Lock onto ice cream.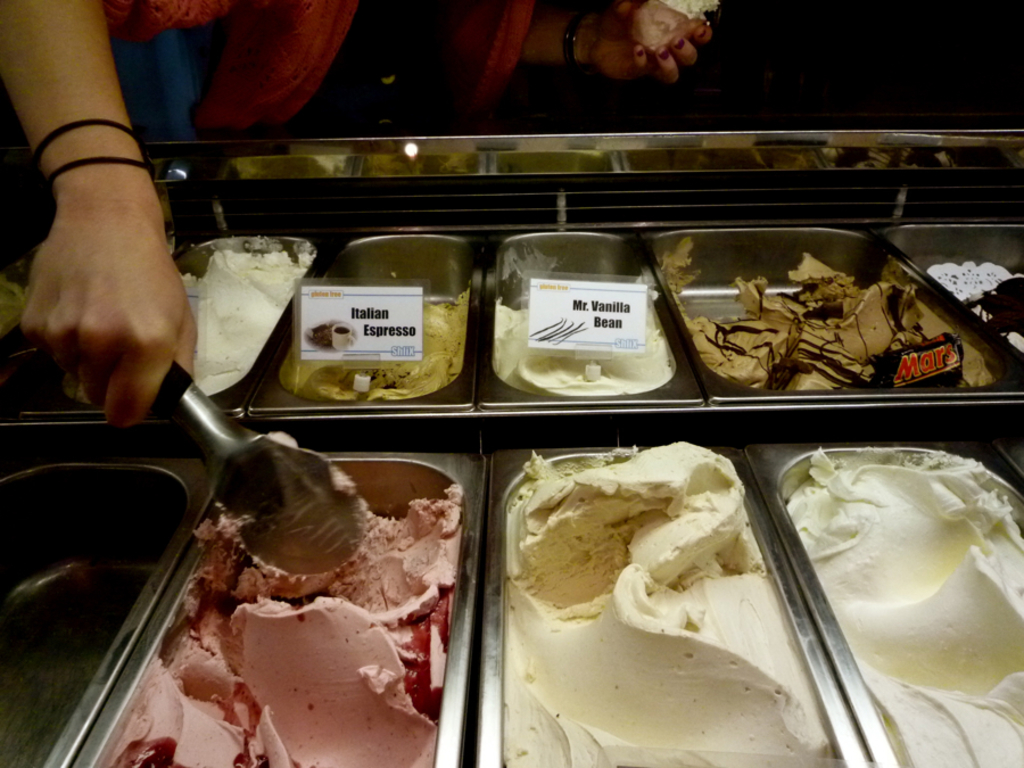
Locked: 663:226:1014:407.
